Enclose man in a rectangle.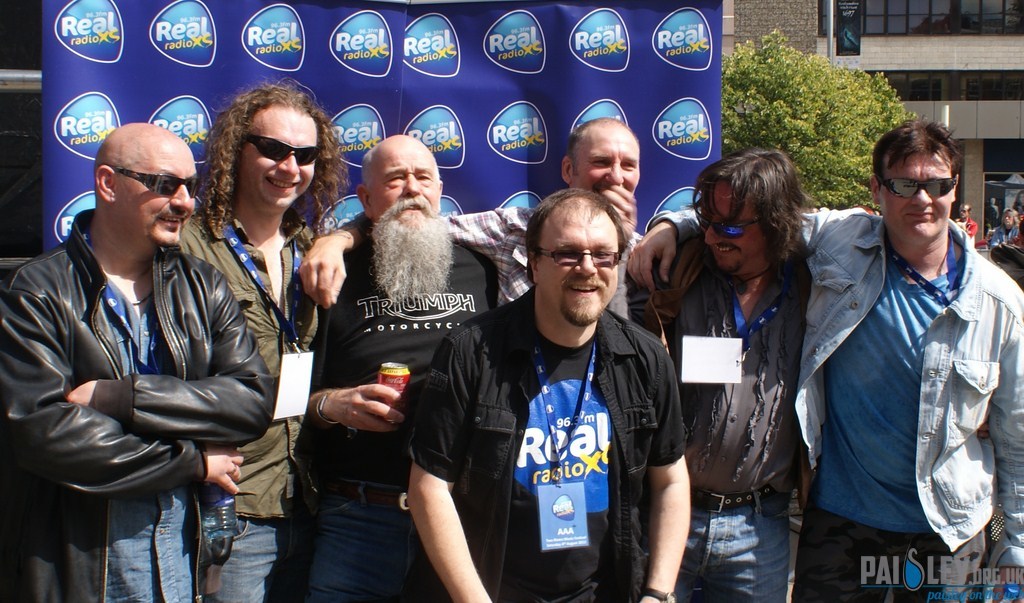
l=294, t=121, r=651, b=324.
